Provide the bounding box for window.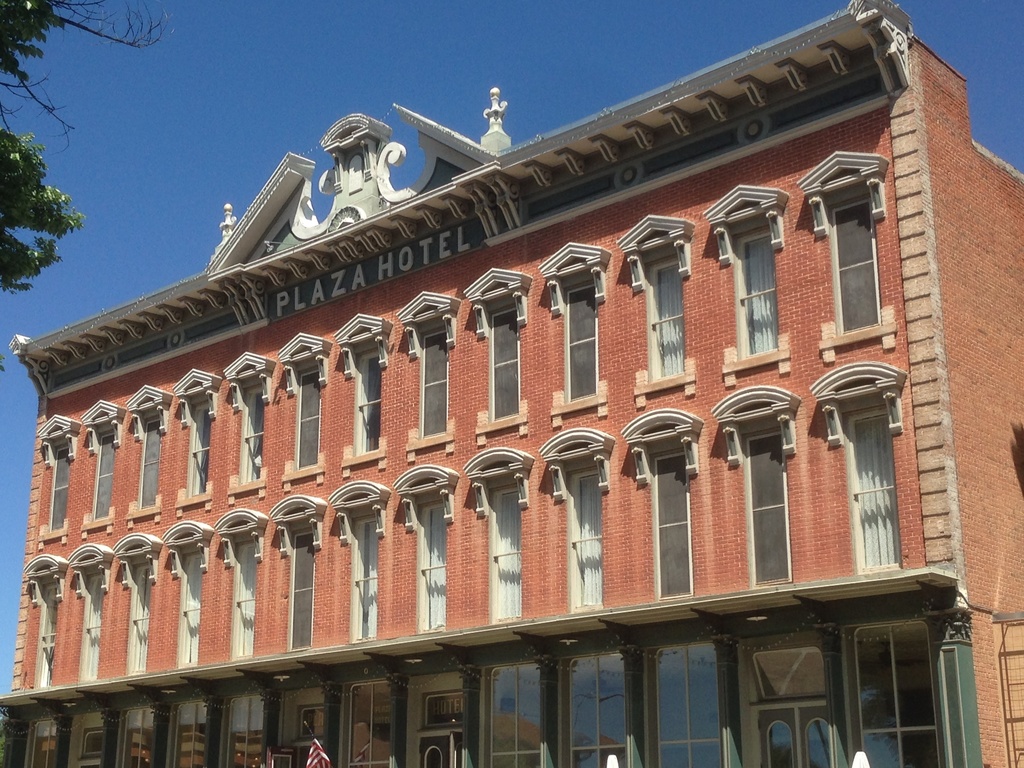
159:518:212:672.
